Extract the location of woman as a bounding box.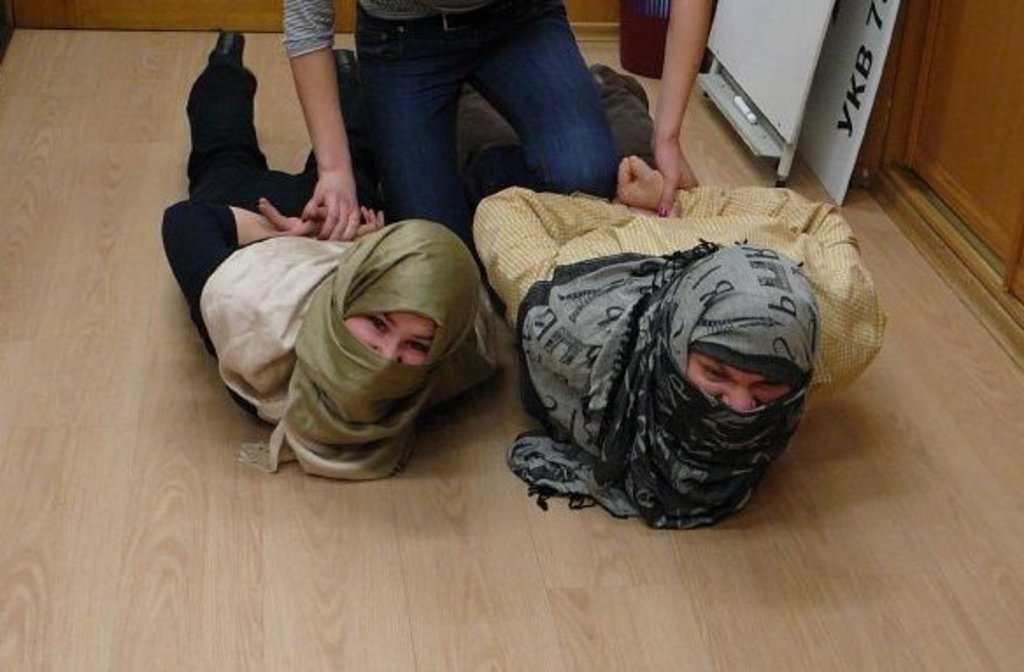
left=270, top=0, right=717, bottom=244.
